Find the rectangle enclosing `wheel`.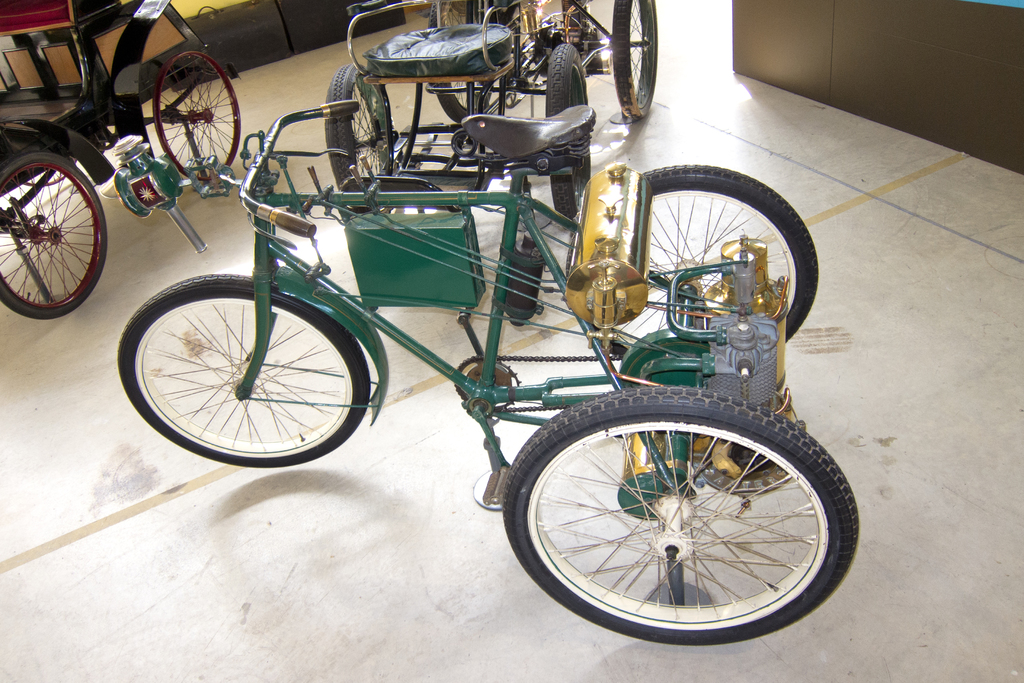
(x1=609, y1=0, x2=660, y2=122).
